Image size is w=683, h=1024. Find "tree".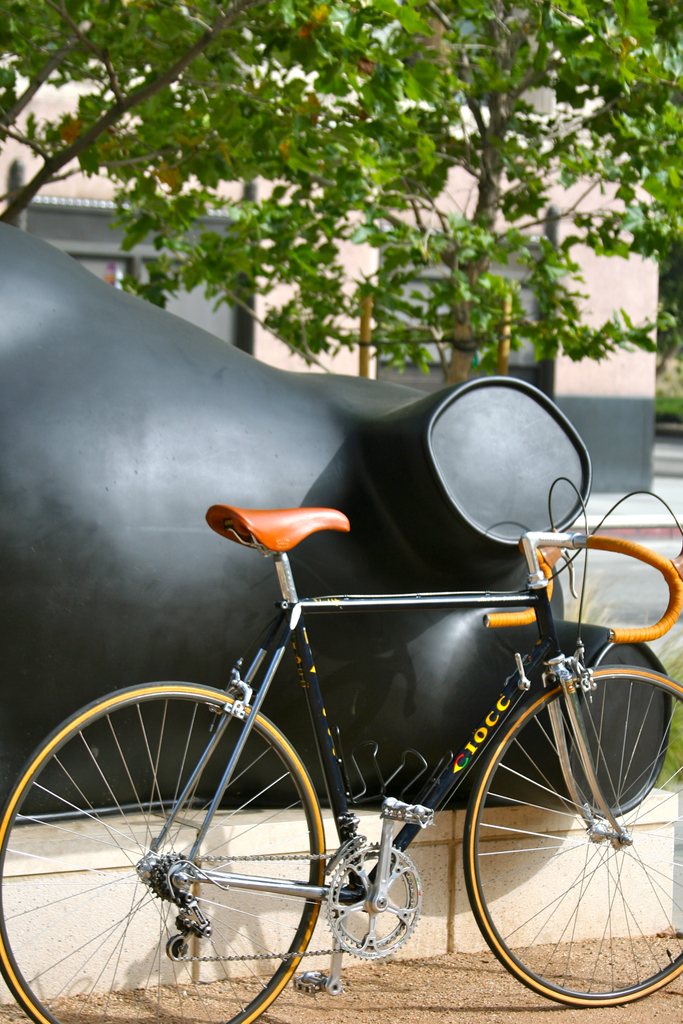
BBox(0, 0, 682, 389).
